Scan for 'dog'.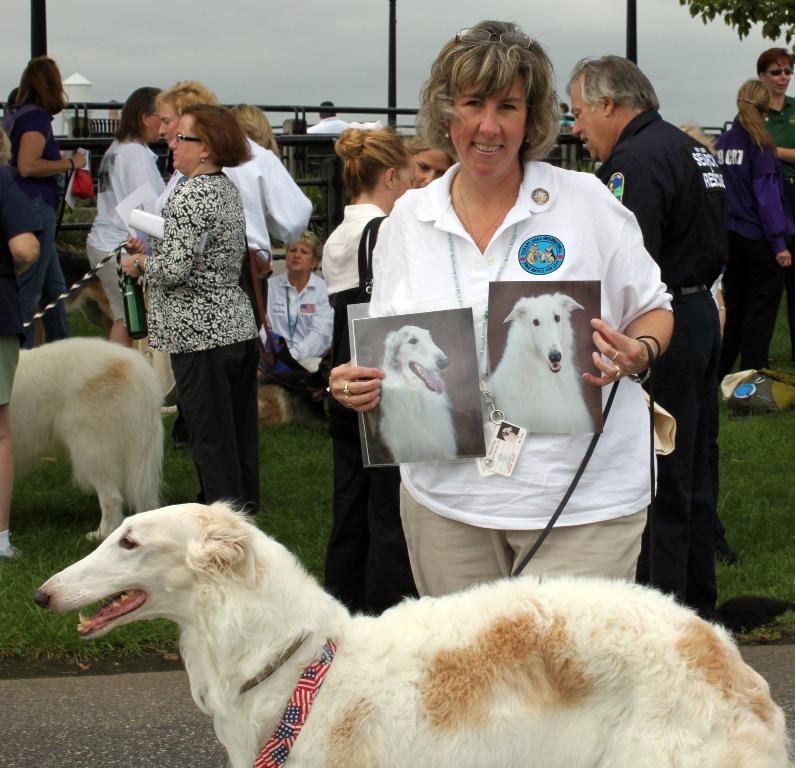
Scan result: (36,504,784,767).
